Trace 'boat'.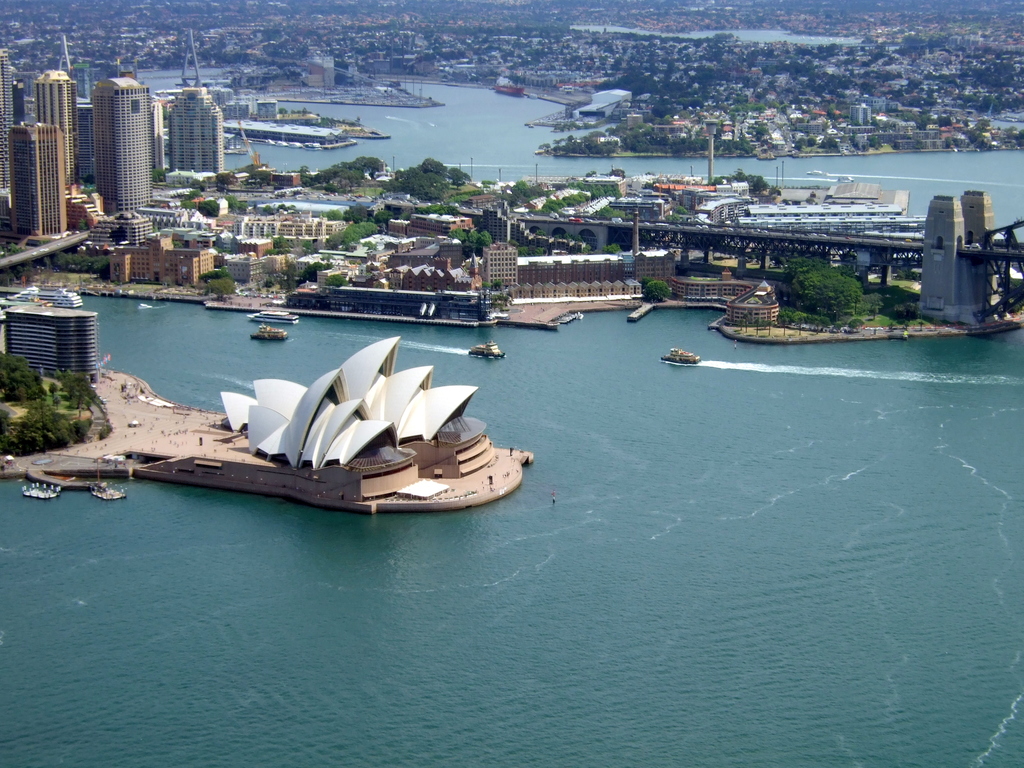
Traced to detection(660, 344, 705, 364).
